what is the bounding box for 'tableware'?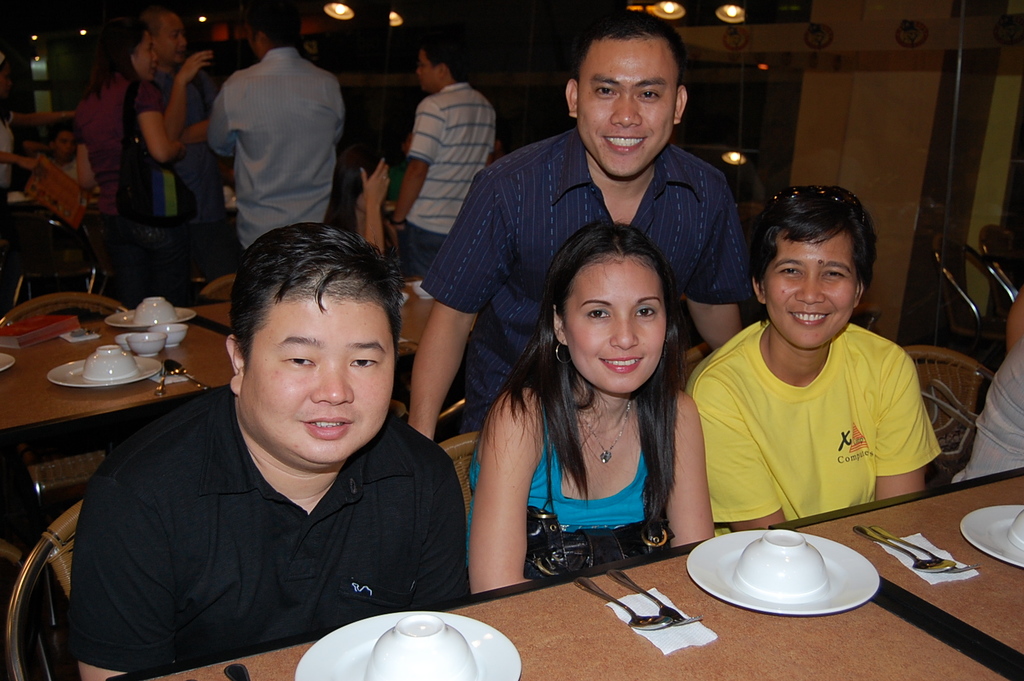
locate(144, 319, 195, 344).
